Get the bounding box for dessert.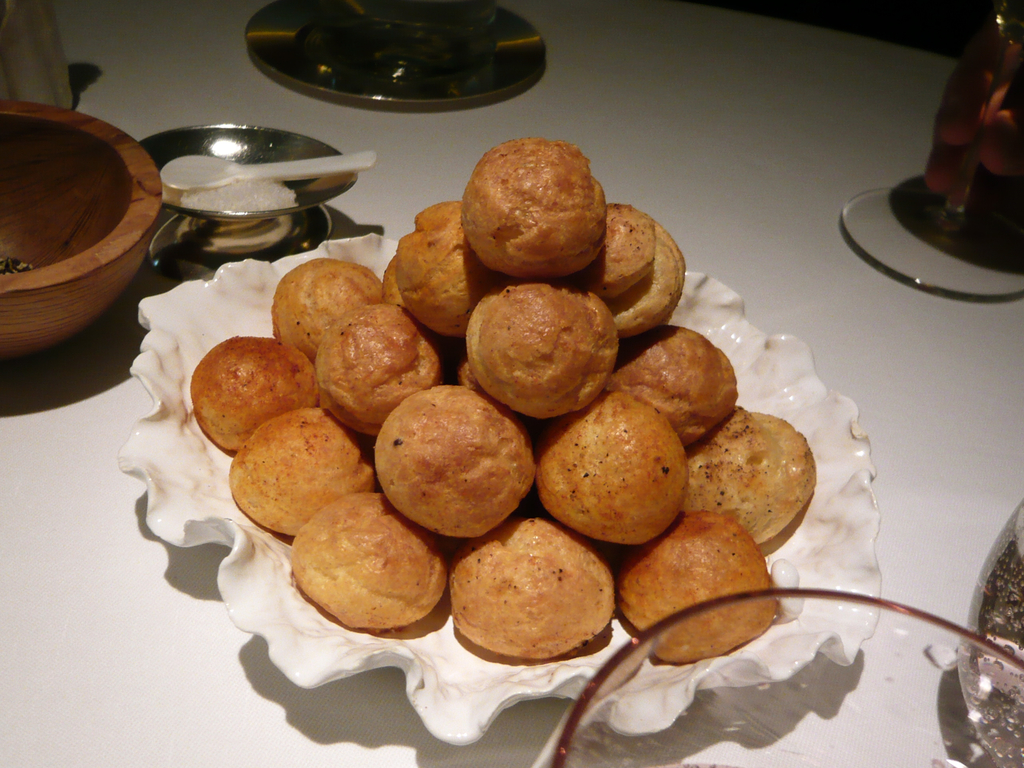
[left=592, top=200, right=678, bottom=335].
